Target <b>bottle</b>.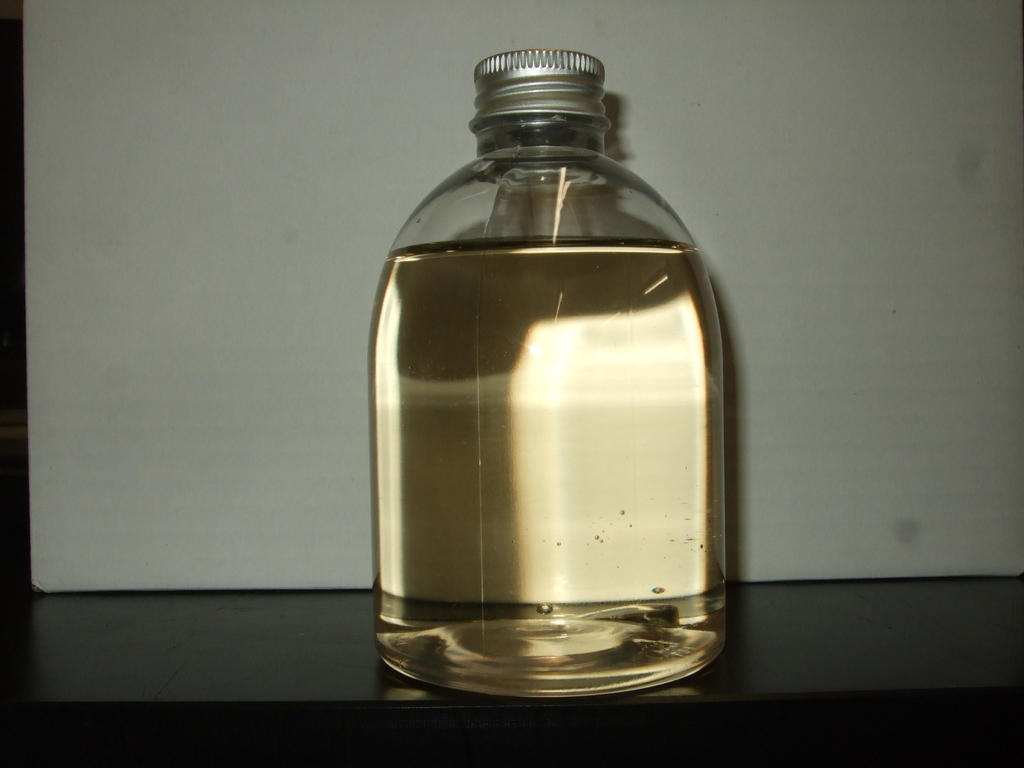
Target region: l=362, t=44, r=741, b=700.
